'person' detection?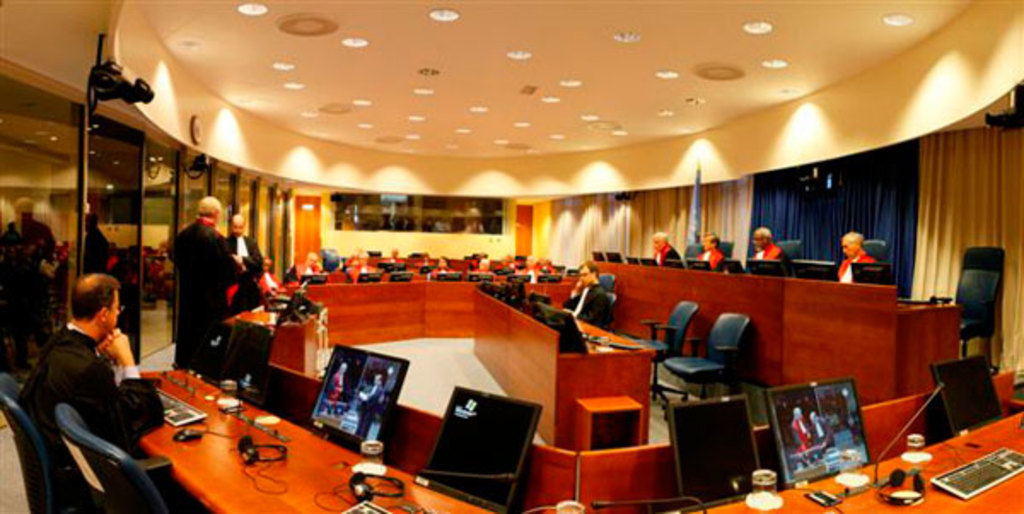
pyautogui.locateOnScreen(220, 210, 259, 331)
